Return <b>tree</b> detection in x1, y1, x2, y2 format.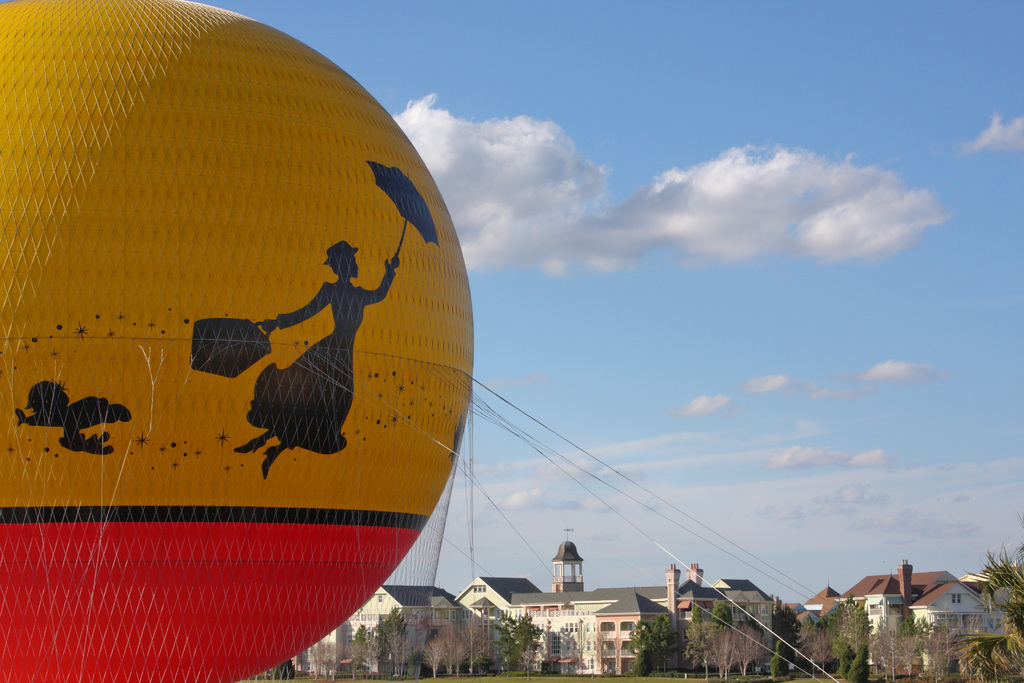
717, 623, 752, 682.
